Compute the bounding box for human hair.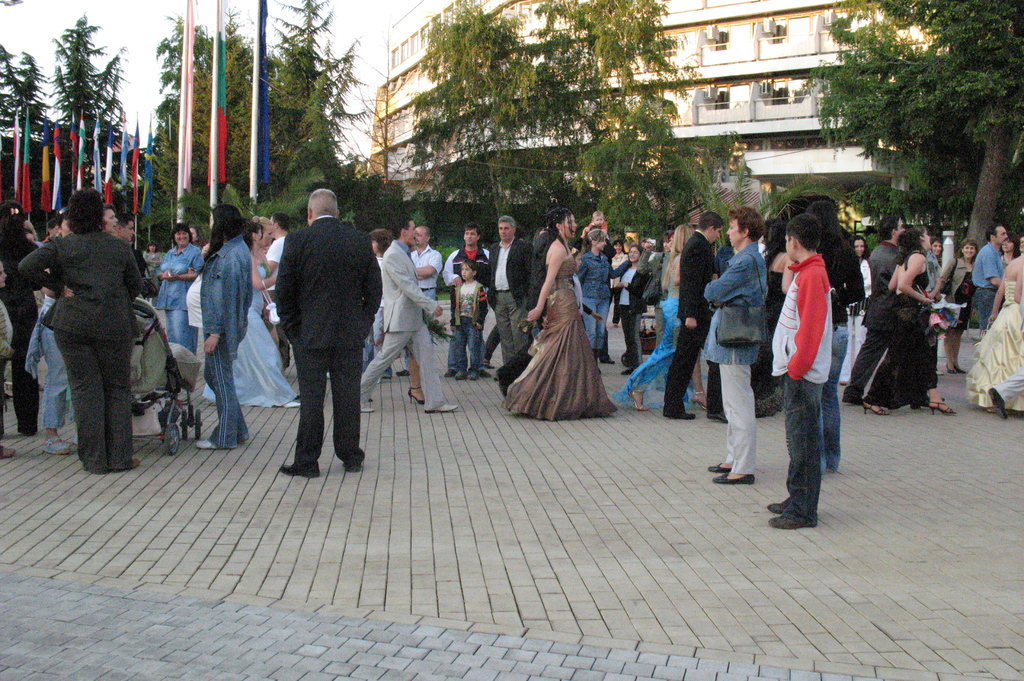
[584,228,603,242].
